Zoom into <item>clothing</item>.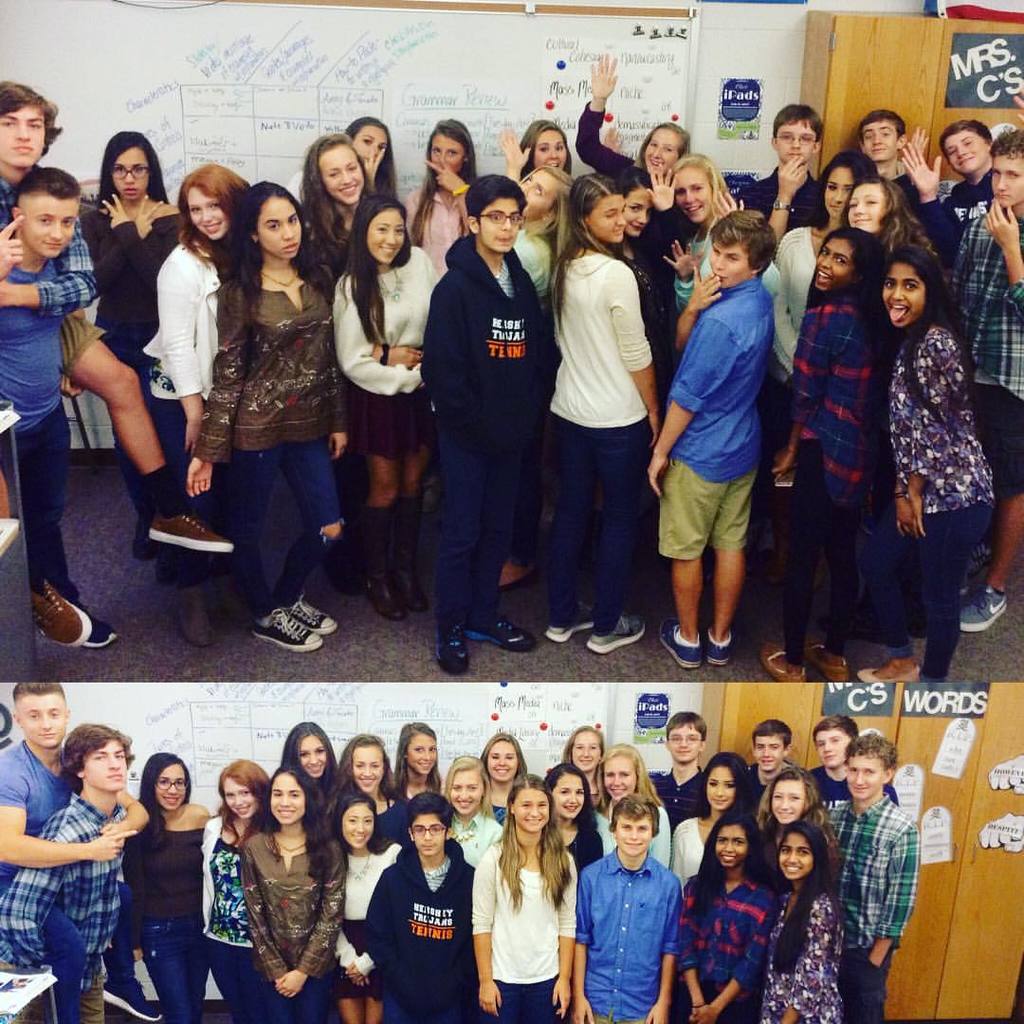
Zoom target: [x1=78, y1=193, x2=182, y2=347].
